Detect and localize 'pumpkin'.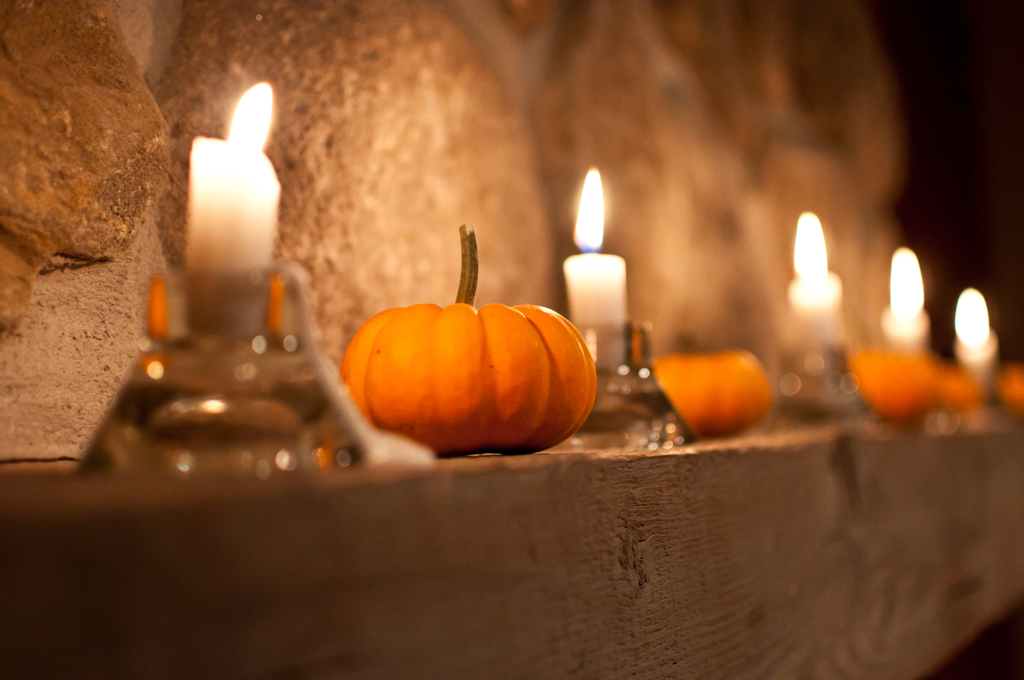
Localized at [x1=341, y1=222, x2=605, y2=460].
